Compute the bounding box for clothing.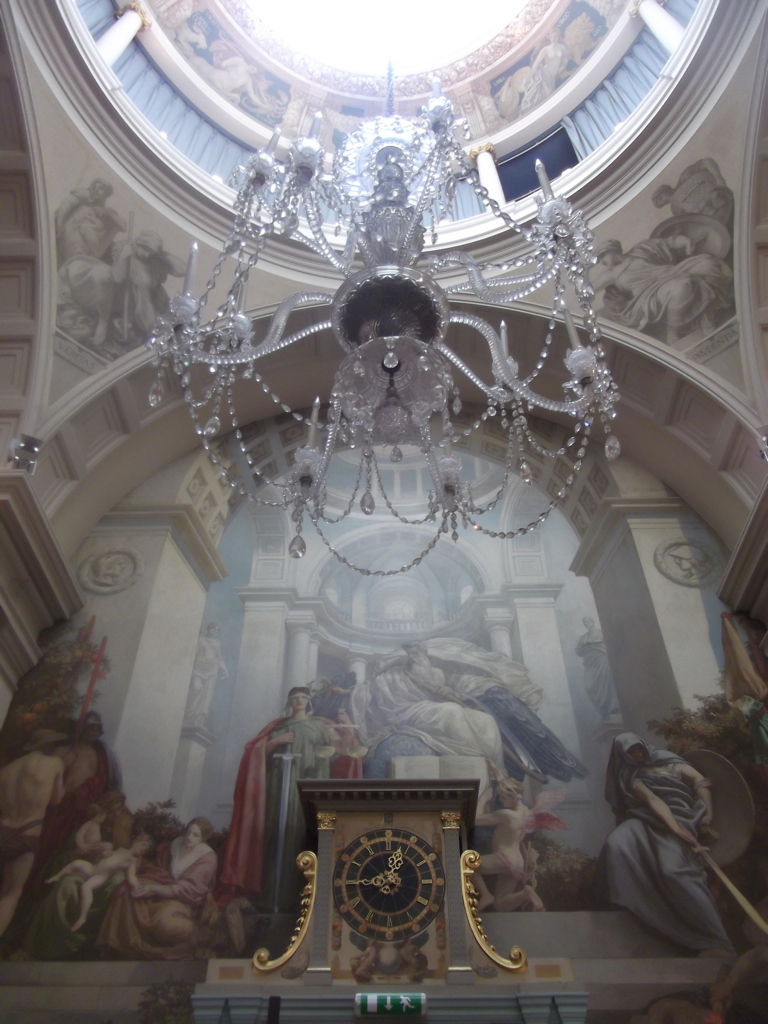
(90,835,218,961).
